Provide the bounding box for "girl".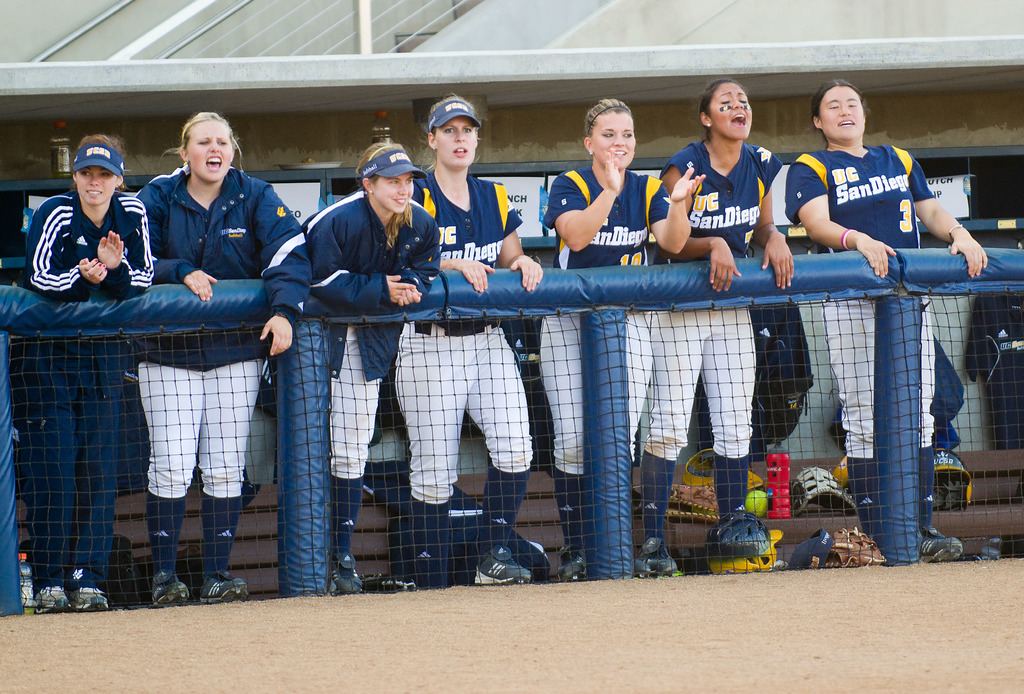
x1=307 y1=135 x2=436 y2=598.
